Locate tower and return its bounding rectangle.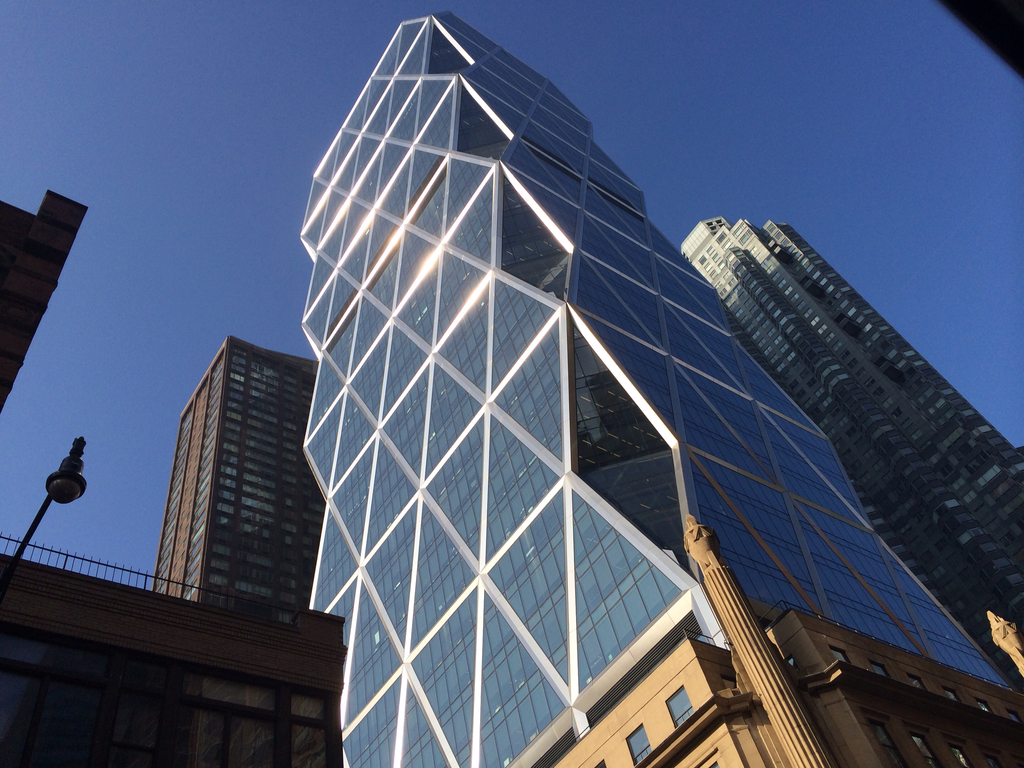
(x1=684, y1=212, x2=1023, y2=723).
